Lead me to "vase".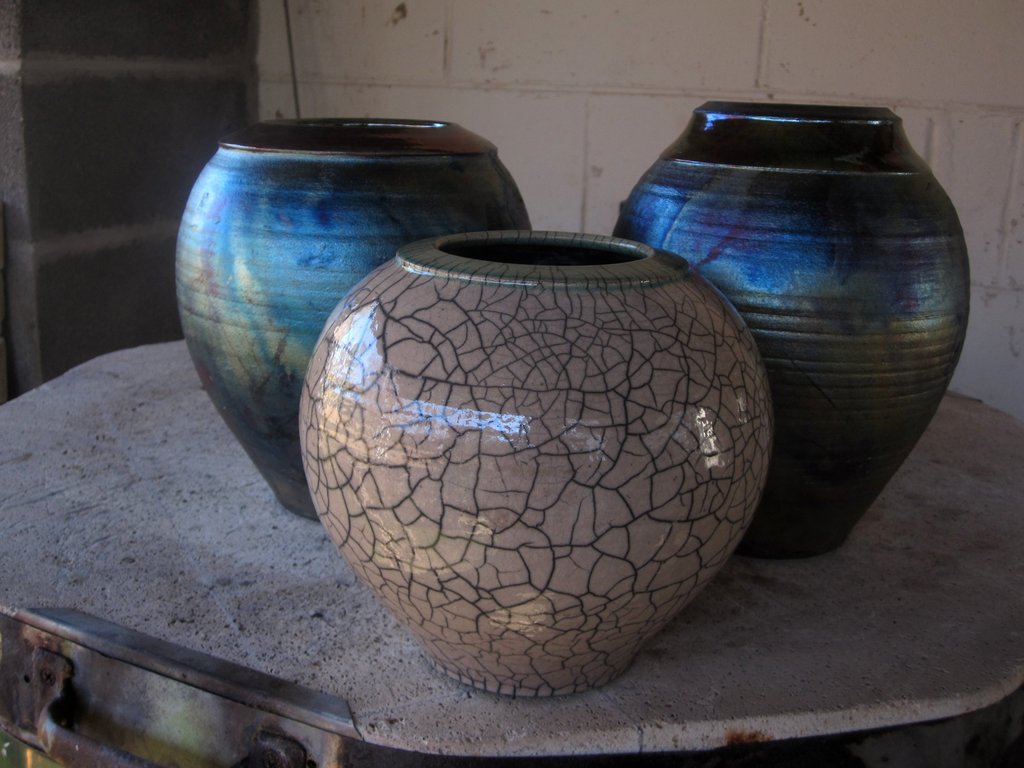
Lead to crop(612, 102, 972, 559).
